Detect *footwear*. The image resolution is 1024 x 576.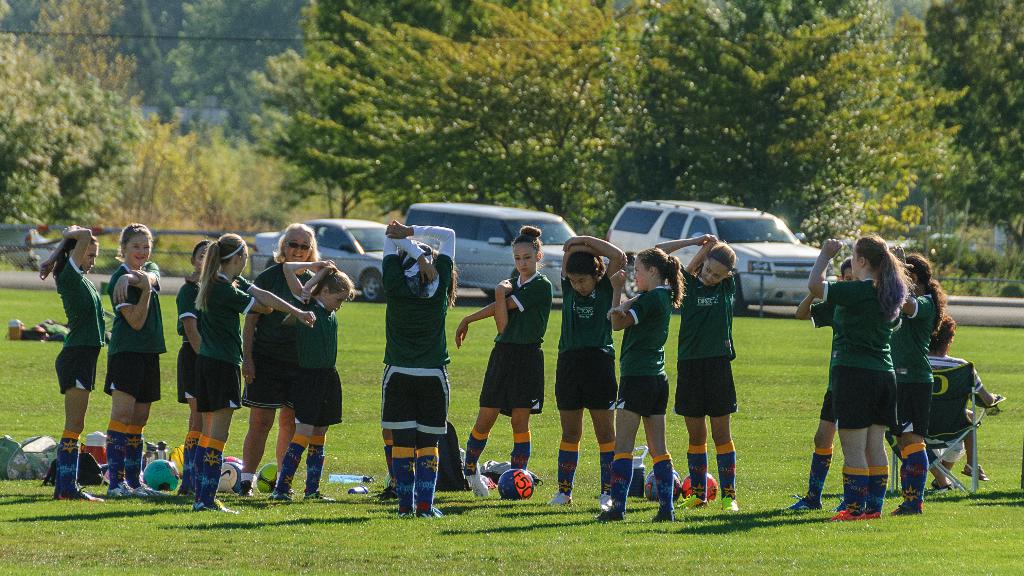
{"left": 264, "top": 483, "right": 291, "bottom": 506}.
